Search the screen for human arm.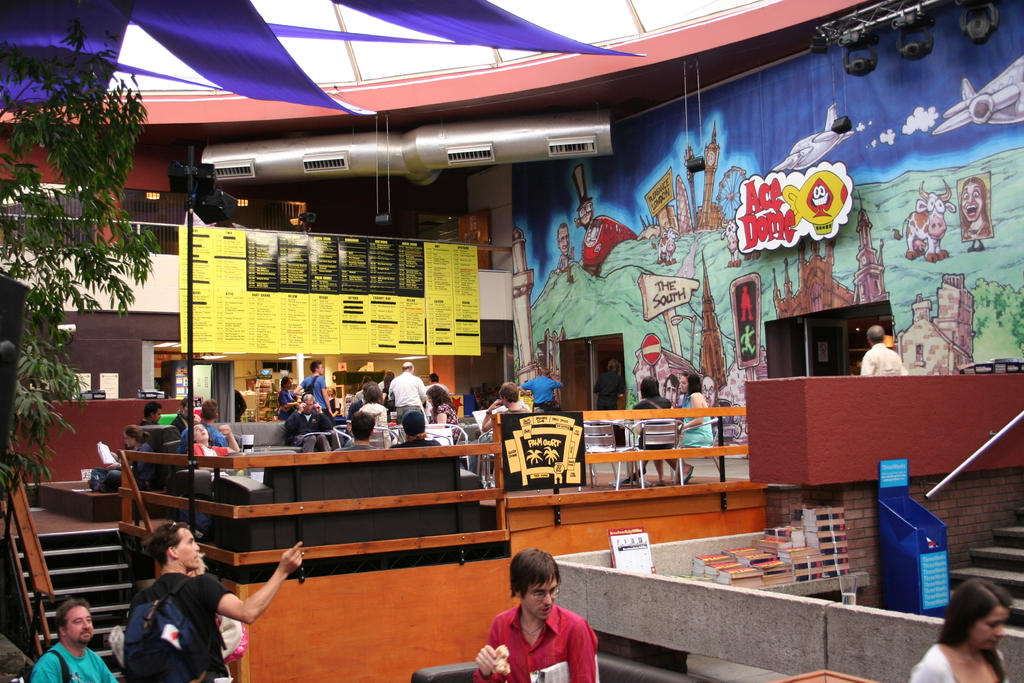
Found at select_region(426, 386, 432, 398).
